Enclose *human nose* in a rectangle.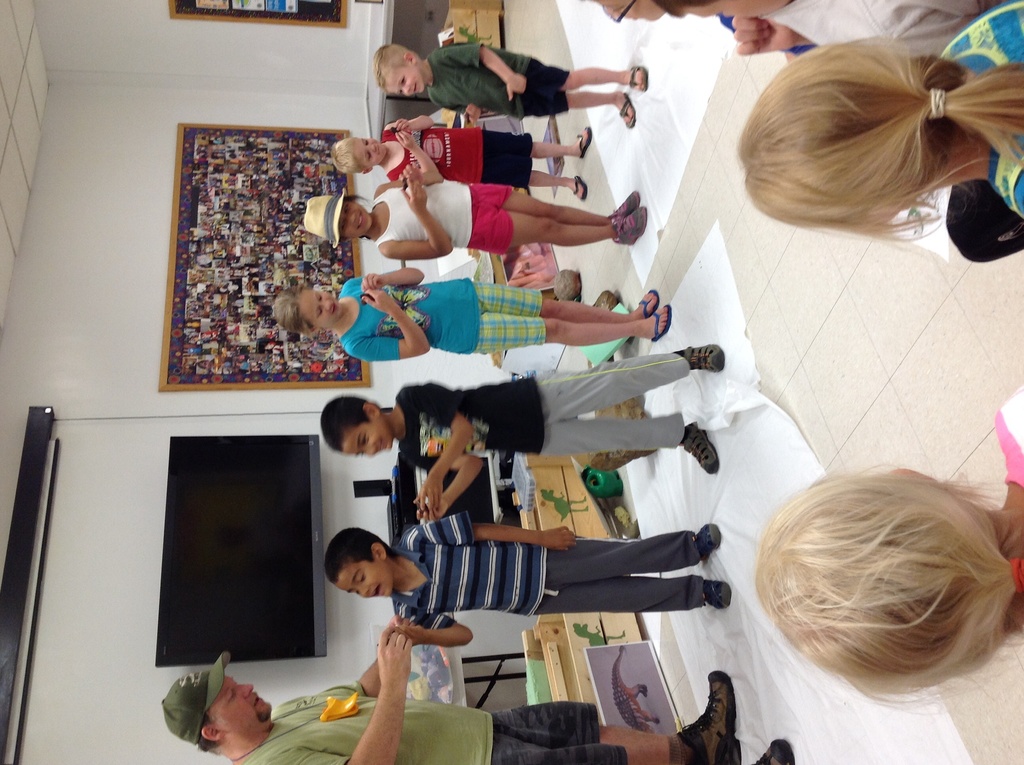
rect(354, 584, 370, 595).
